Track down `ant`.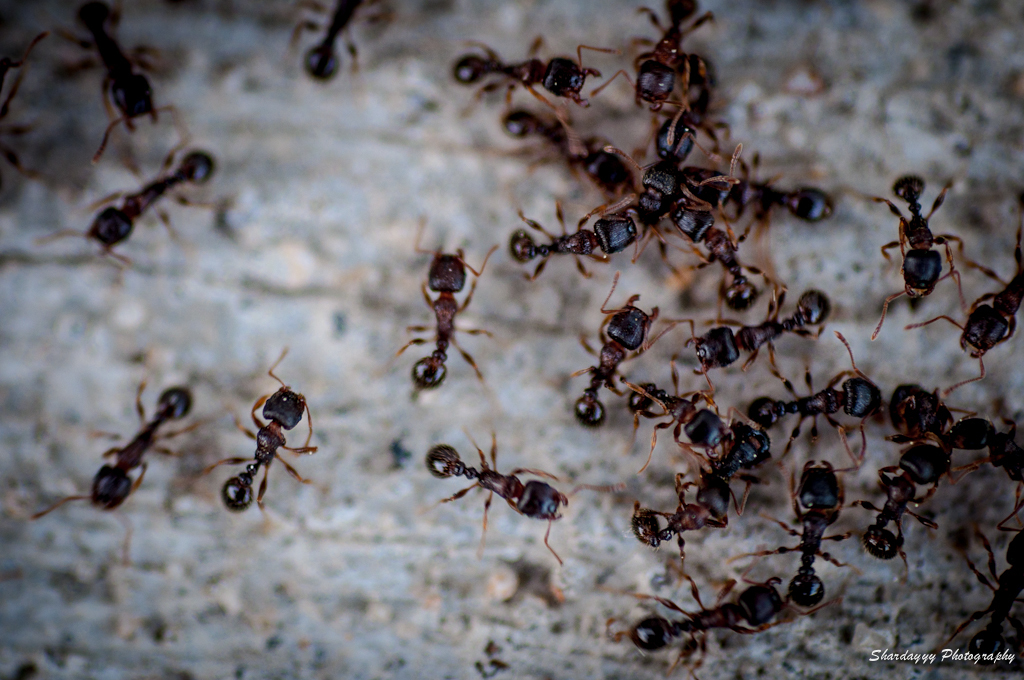
Tracked to Rect(19, 371, 230, 547).
